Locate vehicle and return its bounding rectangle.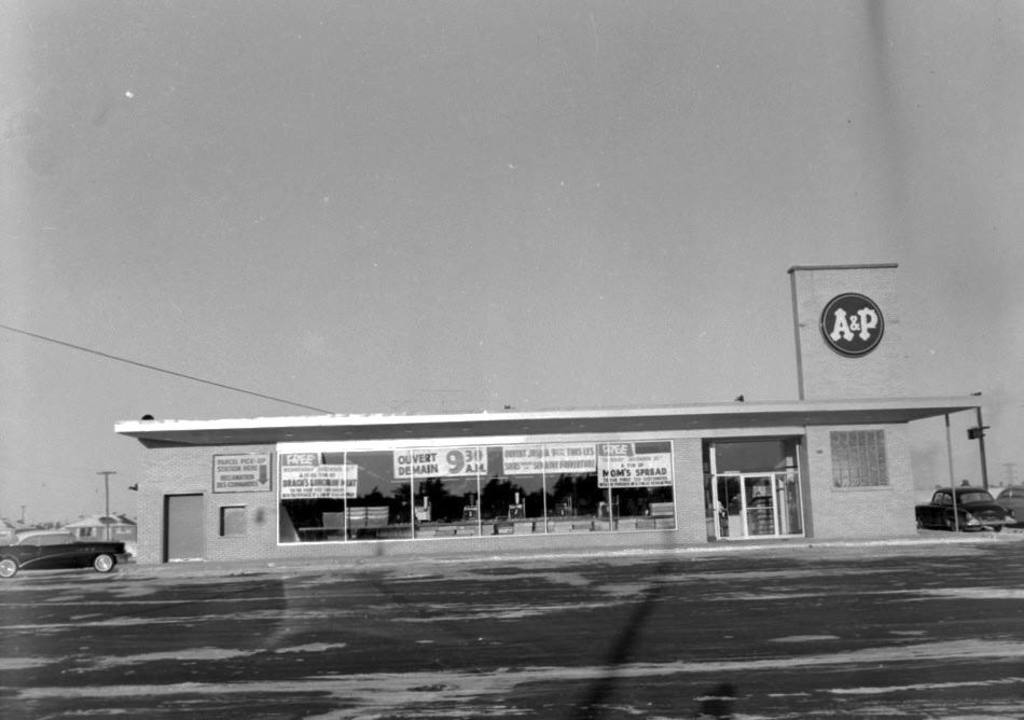
2:514:140:584.
